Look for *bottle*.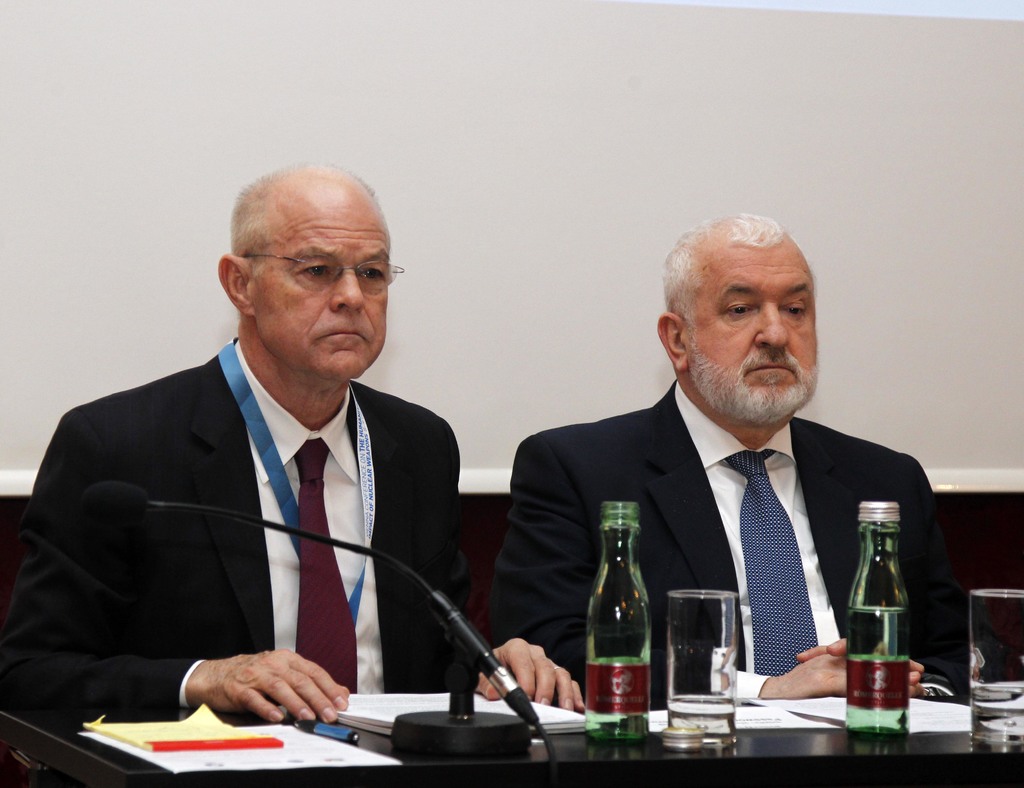
Found: bbox=(845, 501, 907, 734).
